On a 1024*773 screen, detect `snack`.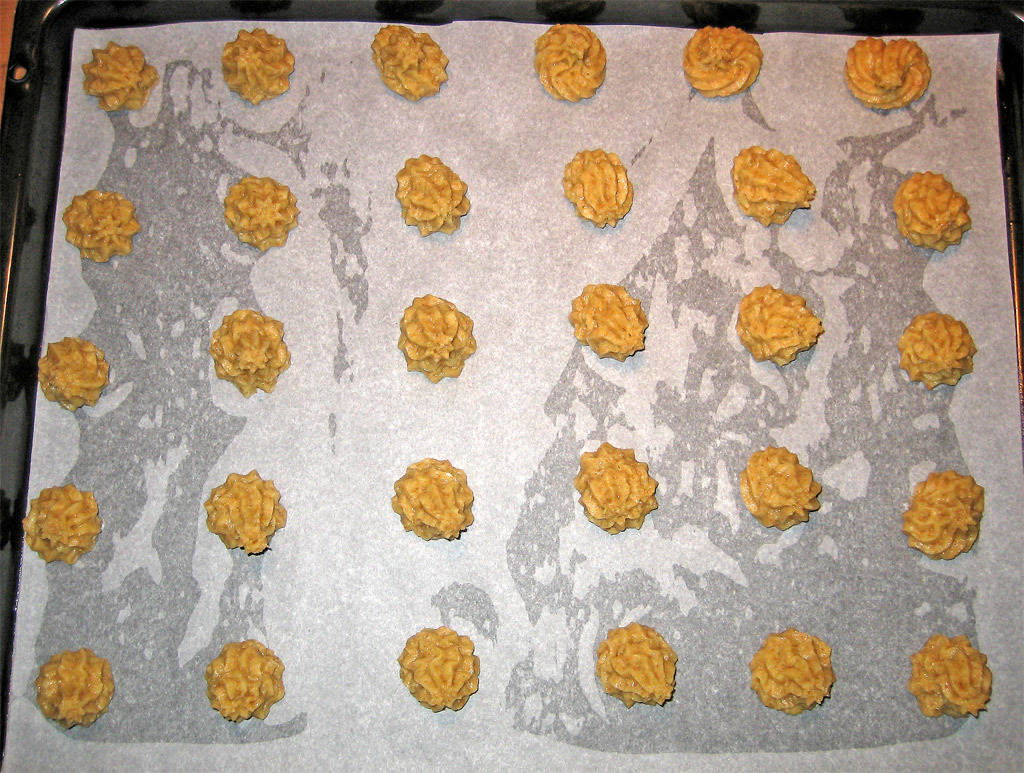
bbox=(751, 626, 827, 716).
